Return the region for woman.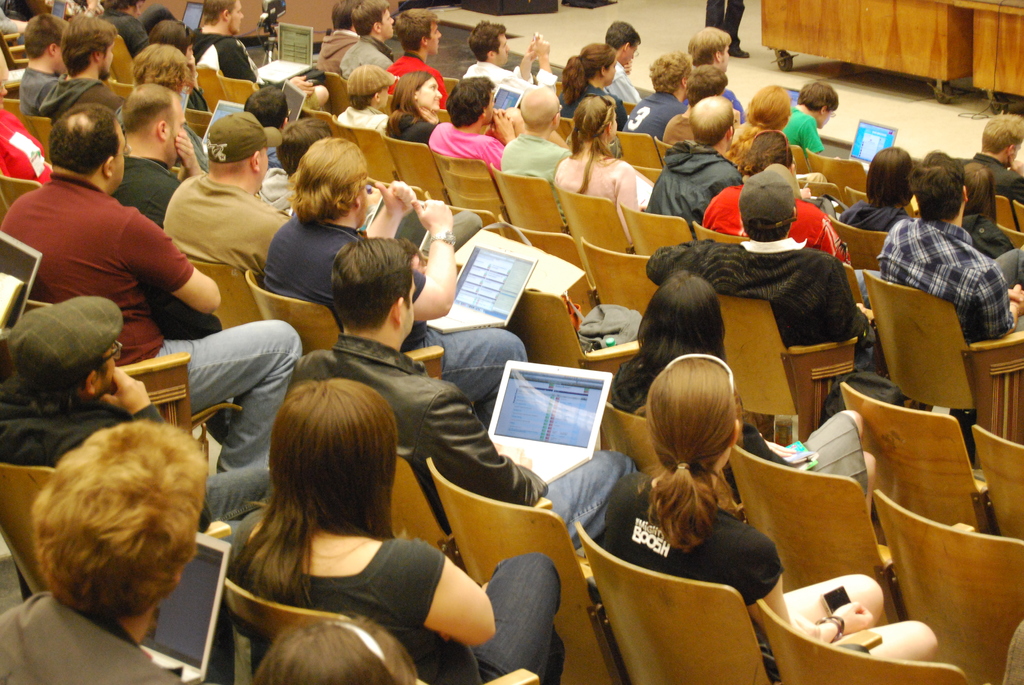
l=729, t=72, r=798, b=181.
